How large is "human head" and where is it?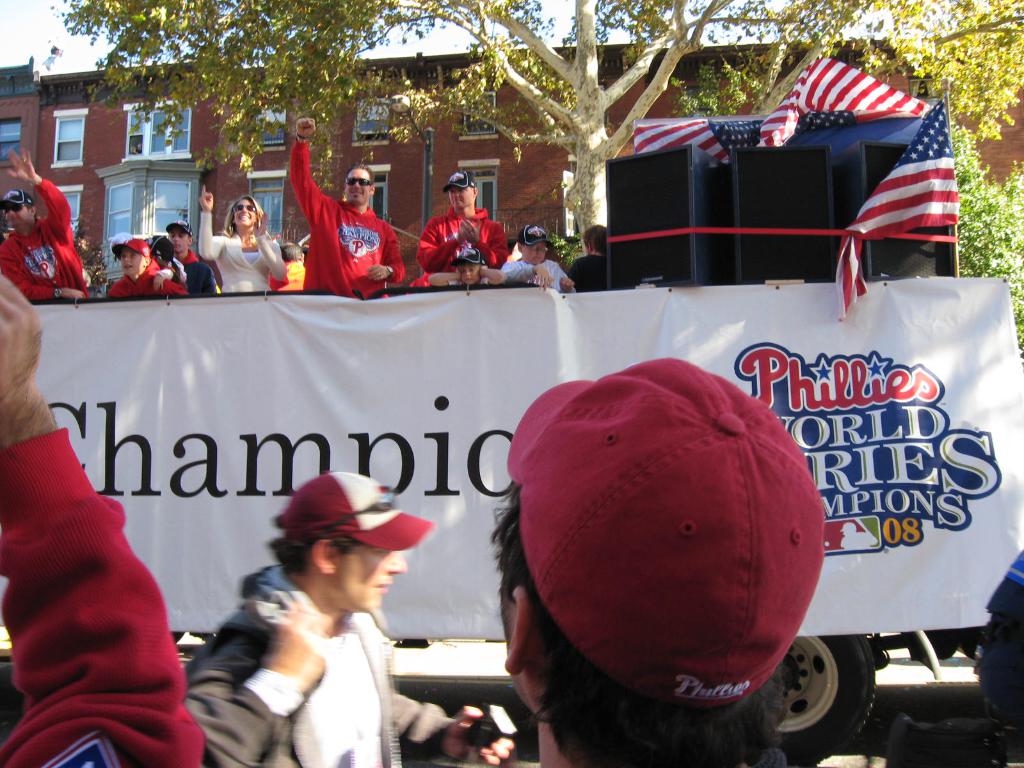
Bounding box: <bbox>0, 188, 36, 230</bbox>.
